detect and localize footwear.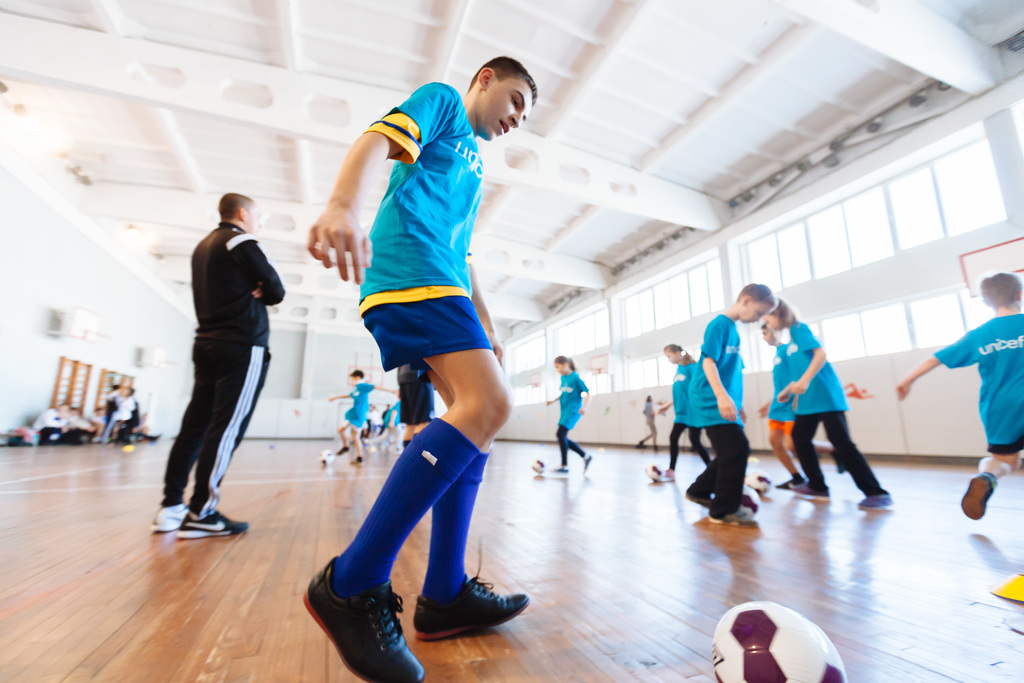
Localized at pyautogui.locateOnScreen(175, 506, 248, 541).
